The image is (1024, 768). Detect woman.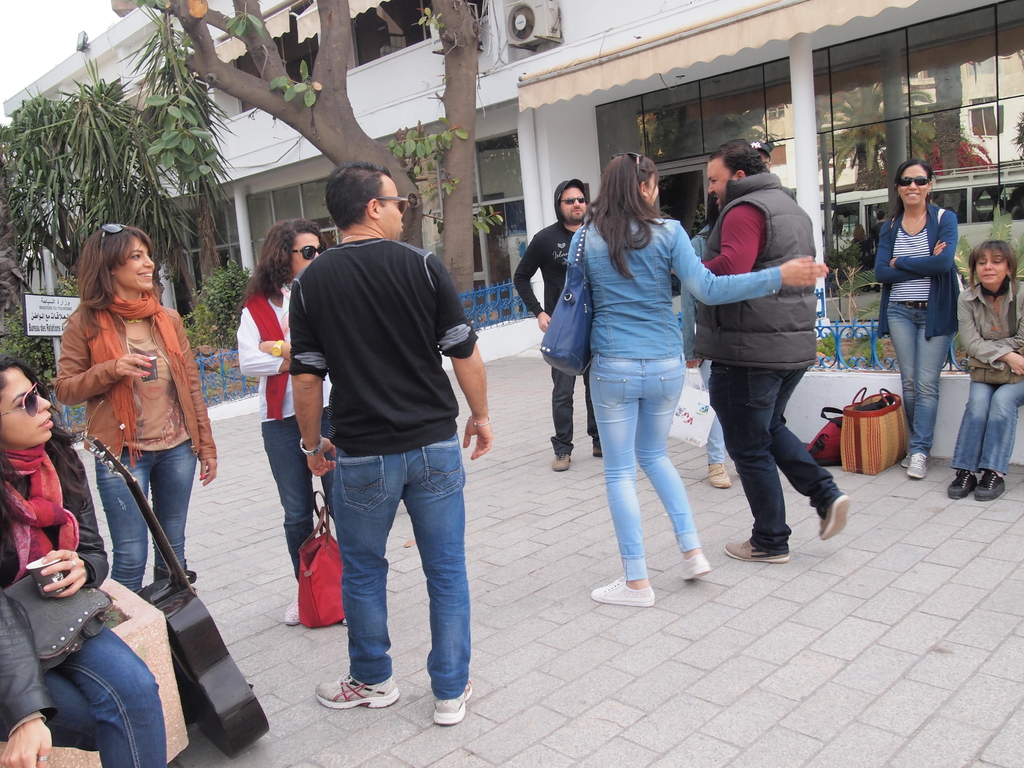
Detection: [x1=678, y1=184, x2=744, y2=491].
